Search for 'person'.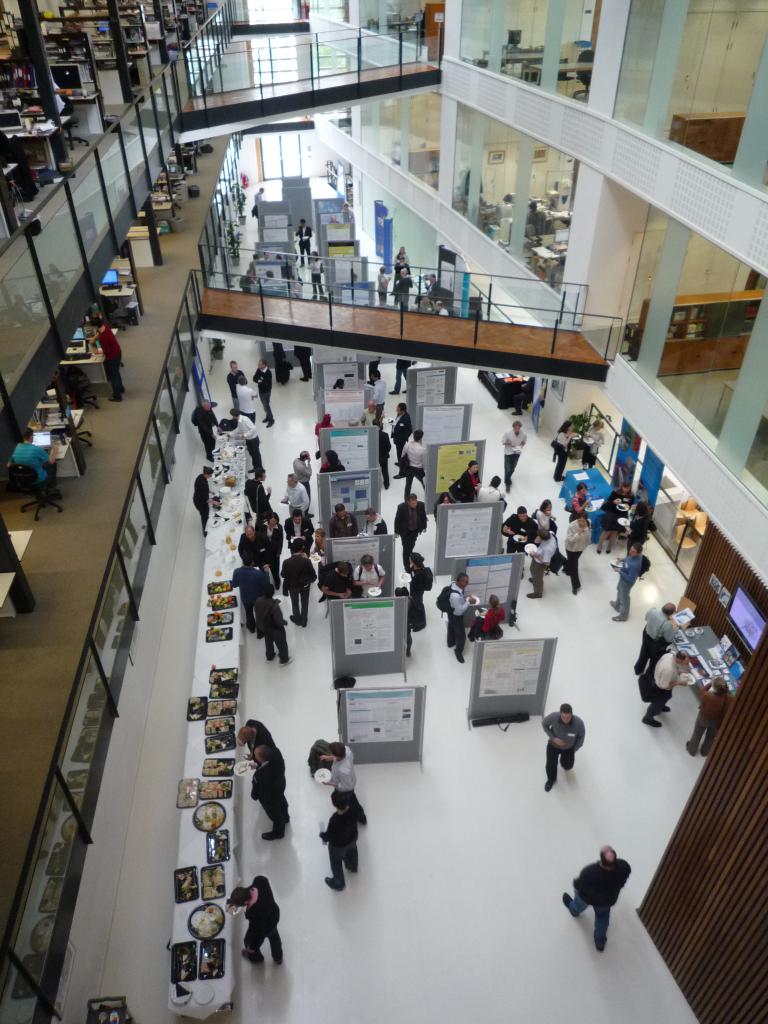
Found at <box>394,267,415,312</box>.
